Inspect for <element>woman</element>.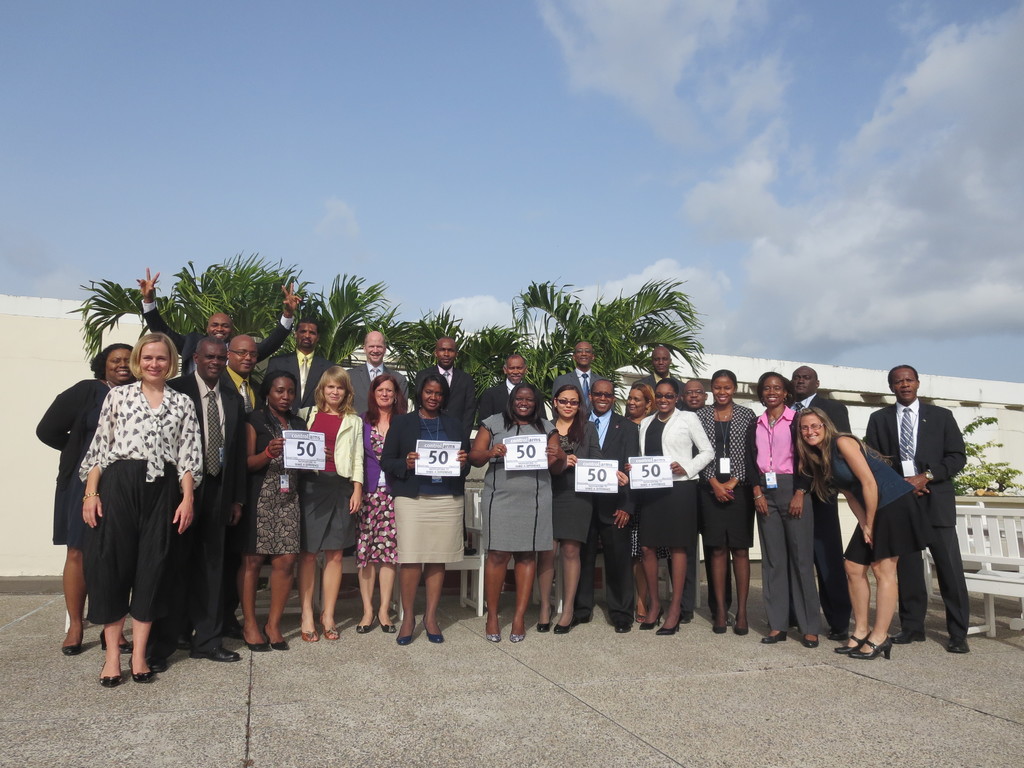
Inspection: BBox(464, 382, 570, 643).
